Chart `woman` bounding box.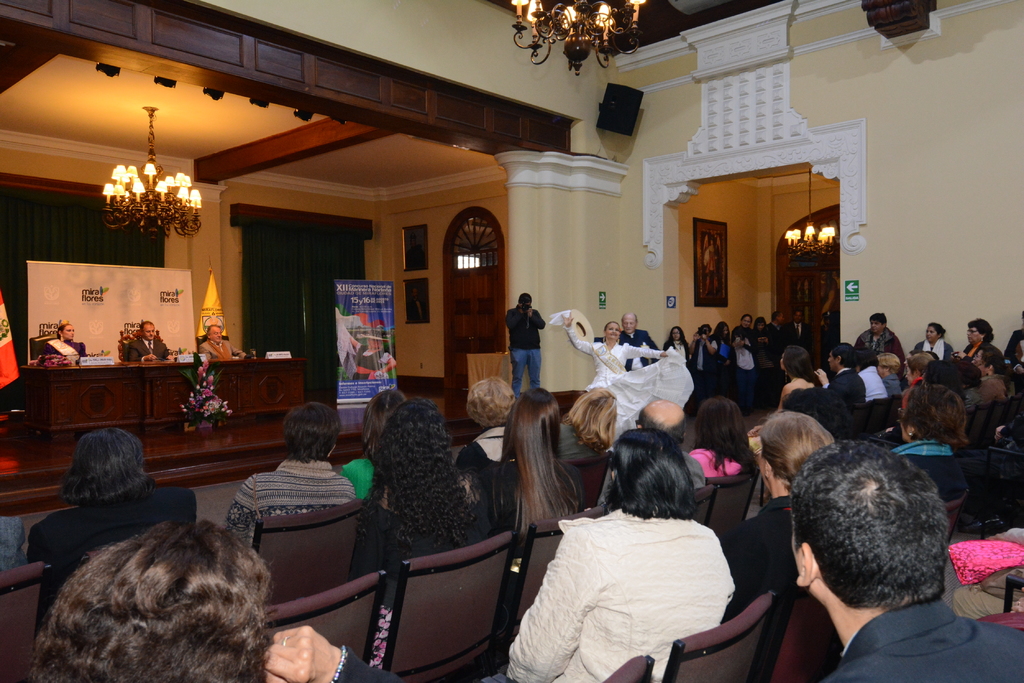
Charted: (x1=908, y1=323, x2=952, y2=366).
